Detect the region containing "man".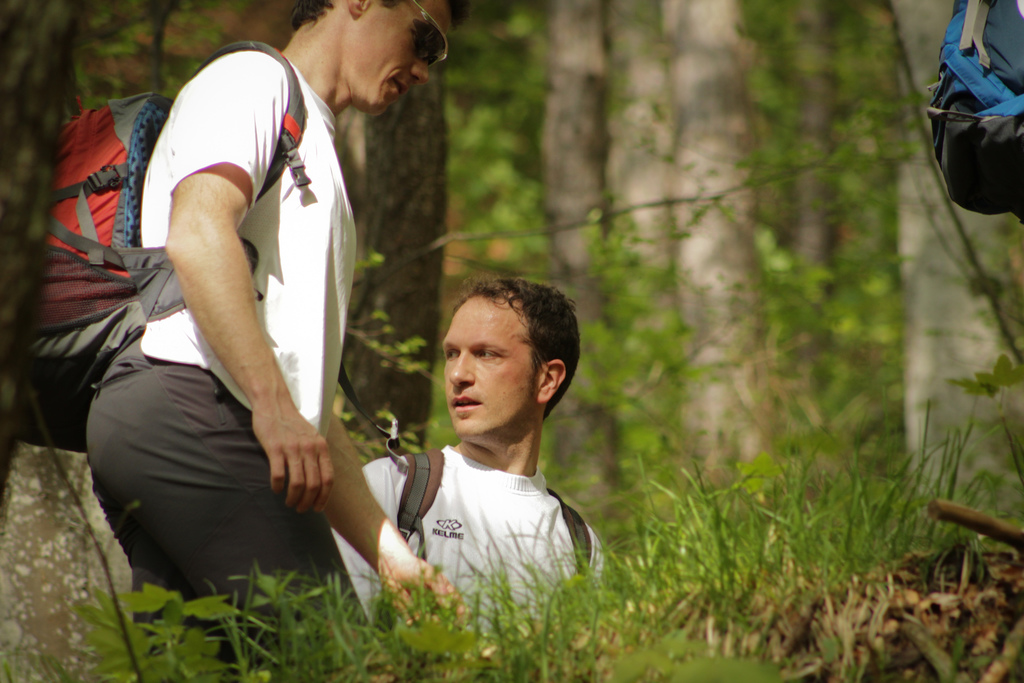
rect(329, 279, 618, 625).
